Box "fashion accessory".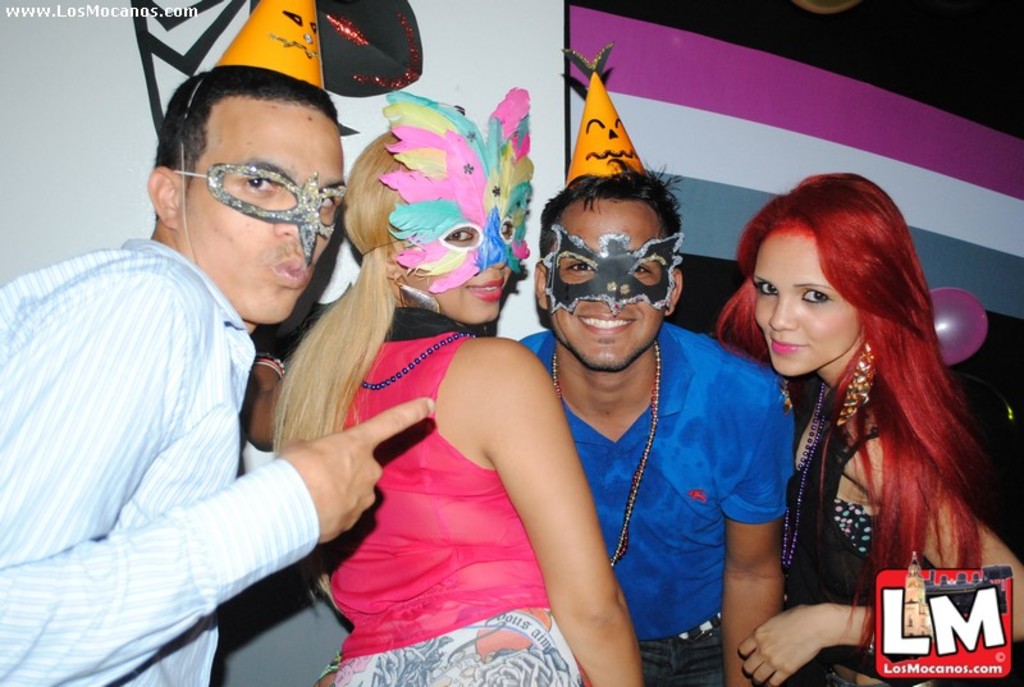
{"left": 358, "top": 329, "right": 481, "bottom": 393}.
